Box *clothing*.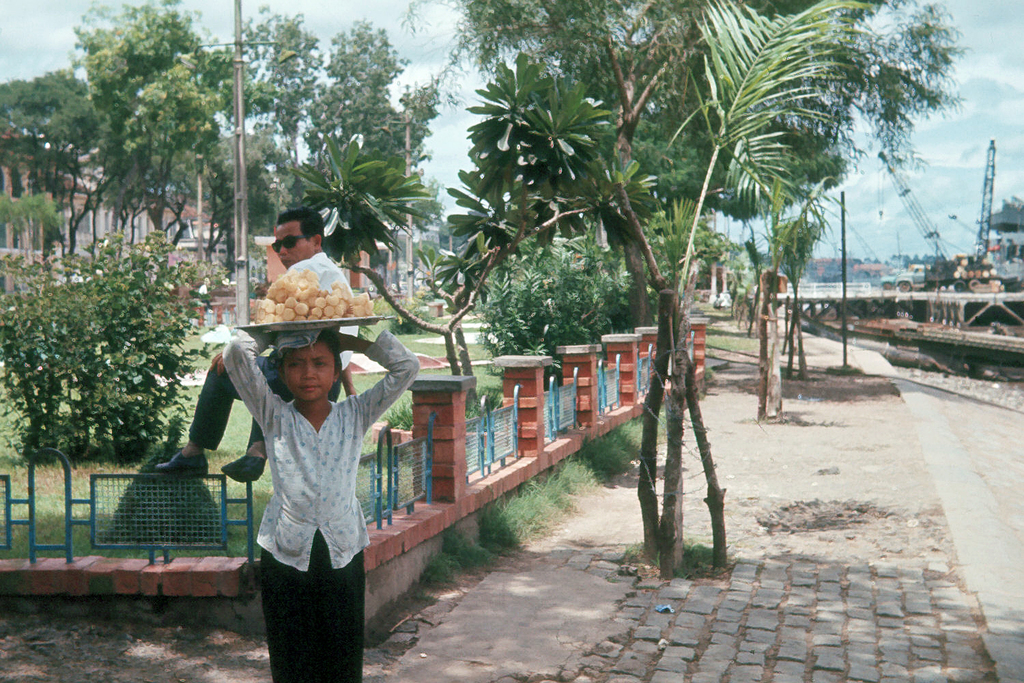
Rect(287, 253, 340, 292).
